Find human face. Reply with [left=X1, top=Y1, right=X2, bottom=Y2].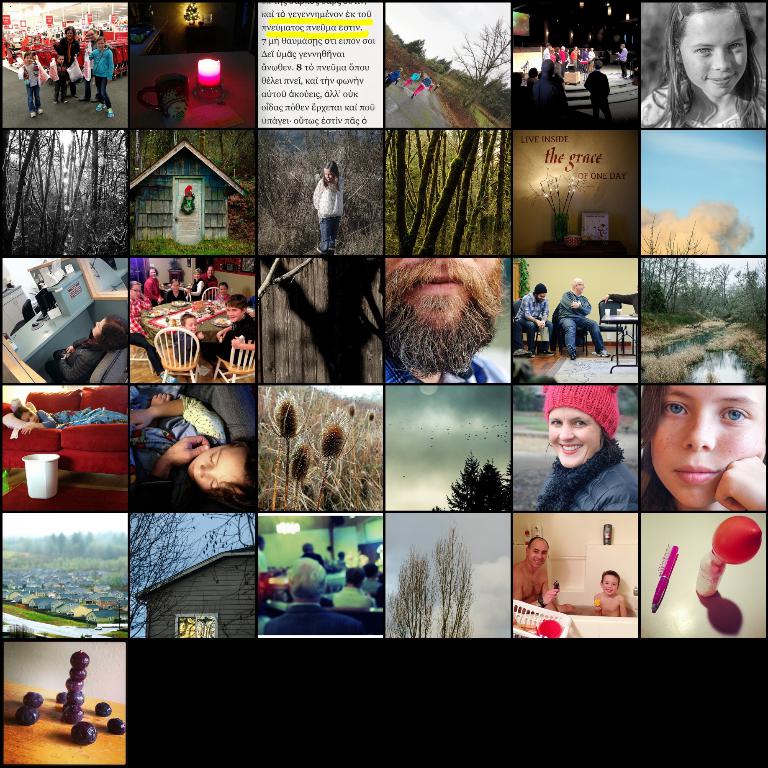
[left=87, top=33, right=96, bottom=37].
